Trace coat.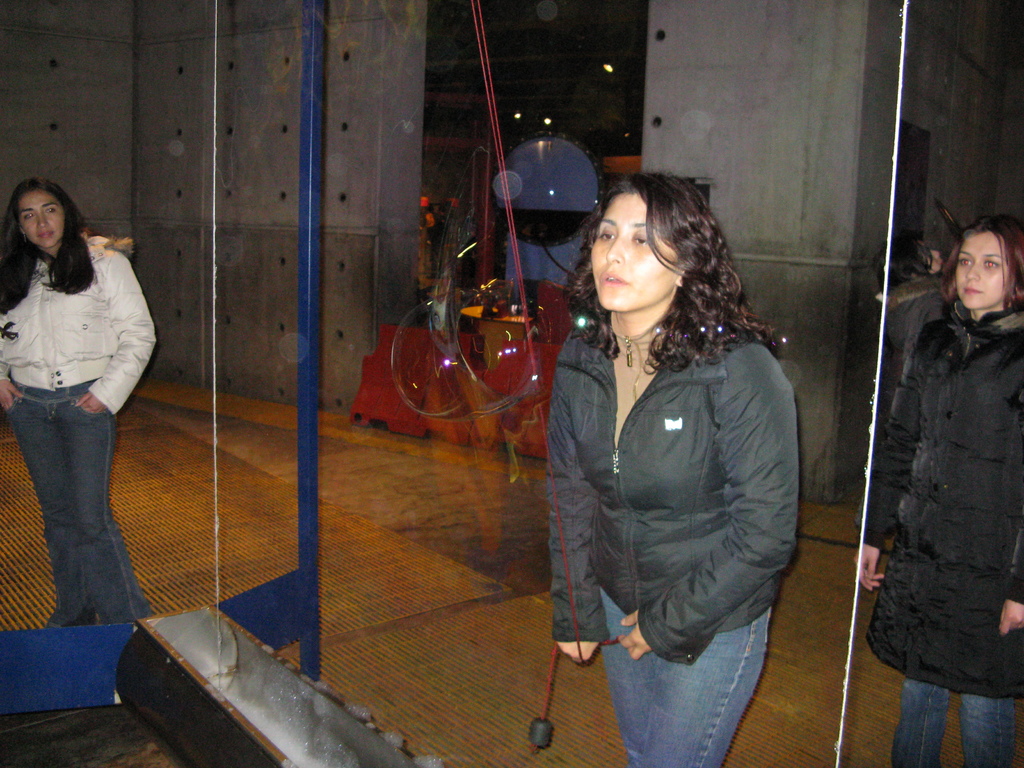
Traced to (543,289,795,650).
